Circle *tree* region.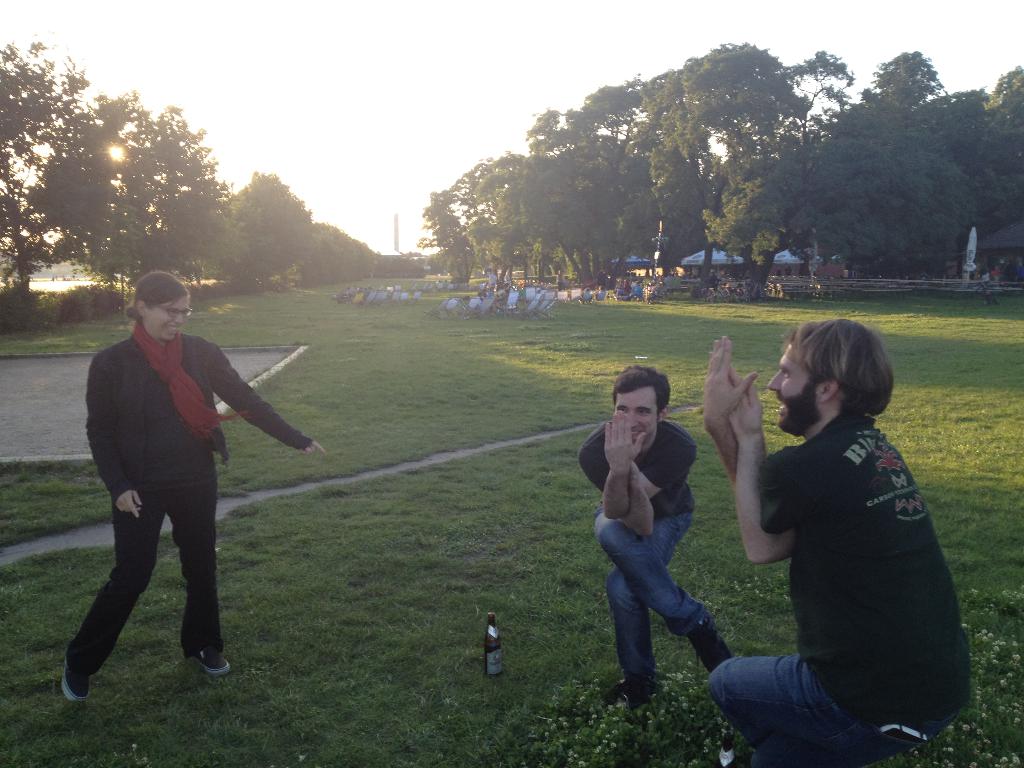
Region: 352:239:373:280.
